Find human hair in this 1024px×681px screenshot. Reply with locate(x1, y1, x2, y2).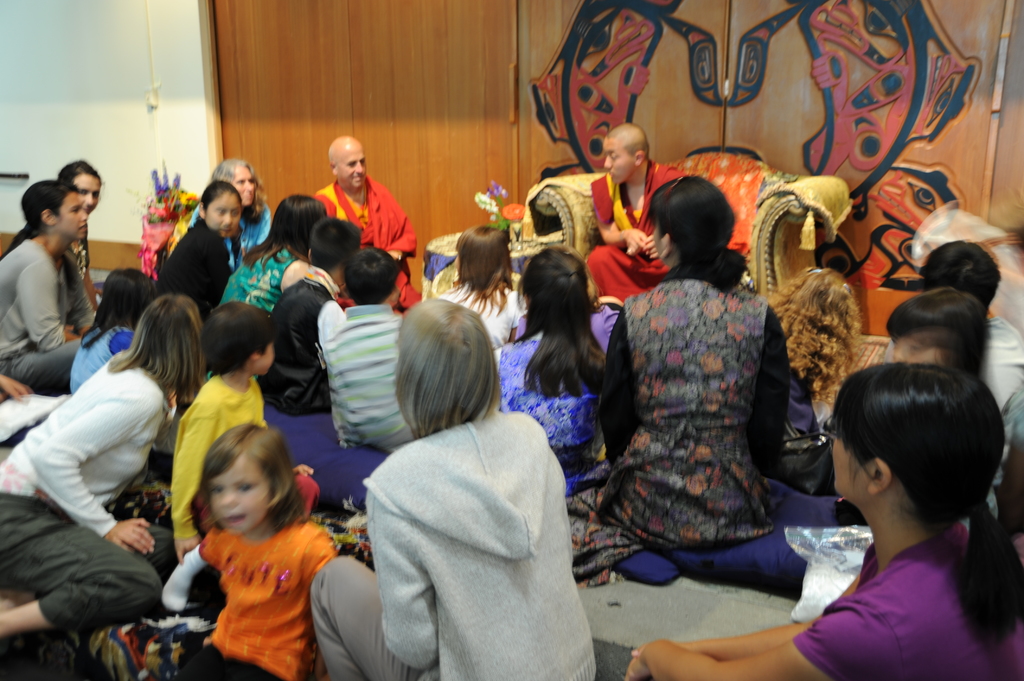
locate(243, 192, 328, 275).
